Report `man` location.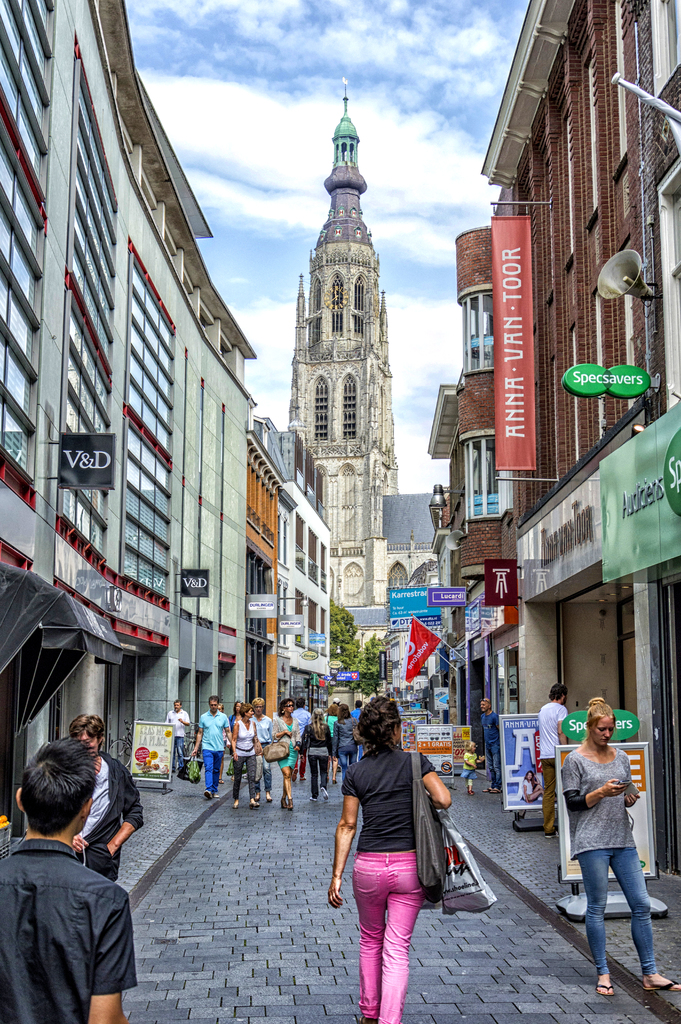
Report: l=69, t=714, r=147, b=875.
